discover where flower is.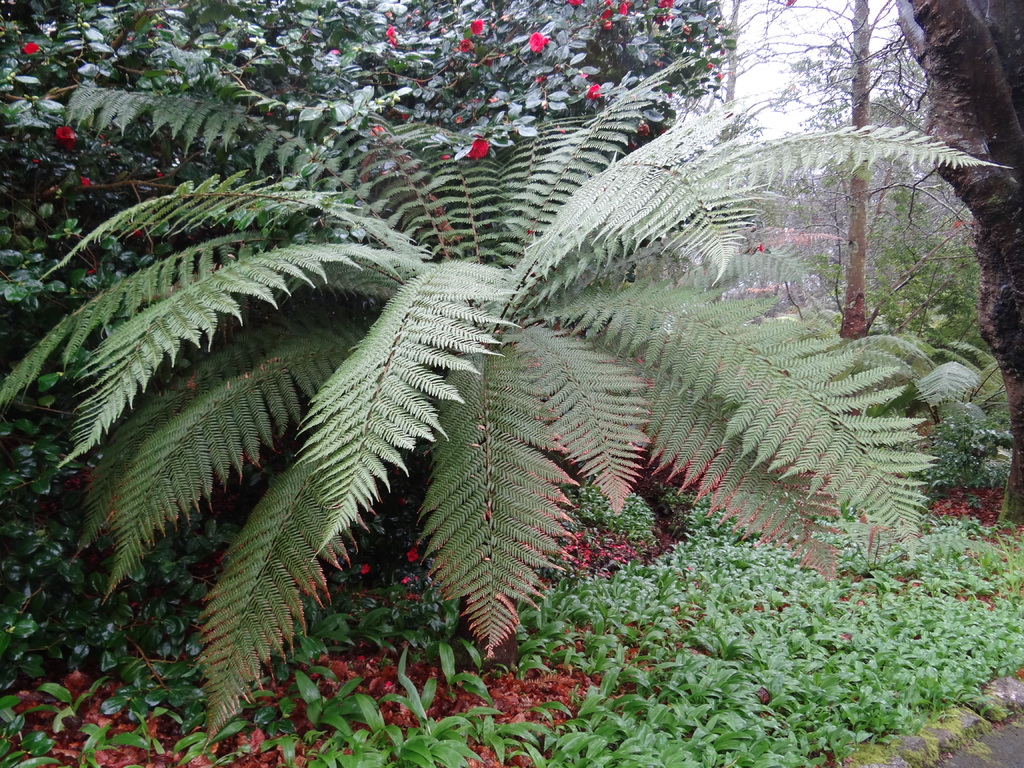
Discovered at Rect(759, 242, 765, 252).
